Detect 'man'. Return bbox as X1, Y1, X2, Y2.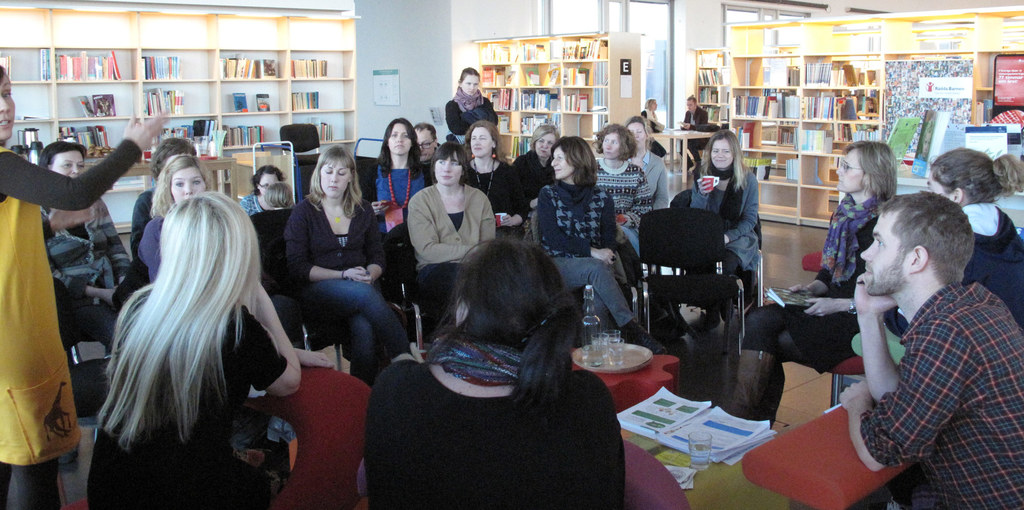
680, 95, 708, 161.
